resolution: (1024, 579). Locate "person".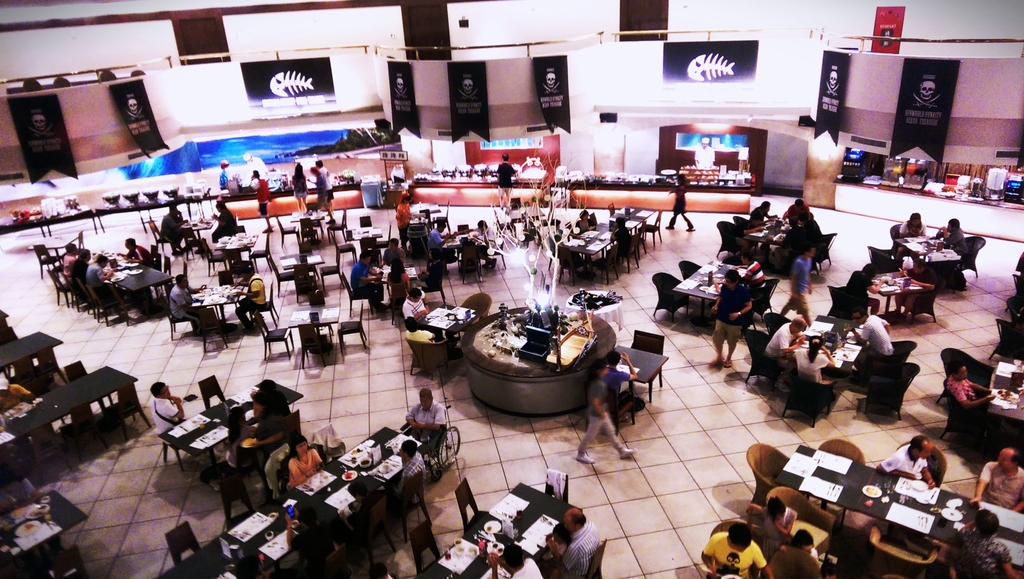
bbox=(945, 361, 993, 413).
